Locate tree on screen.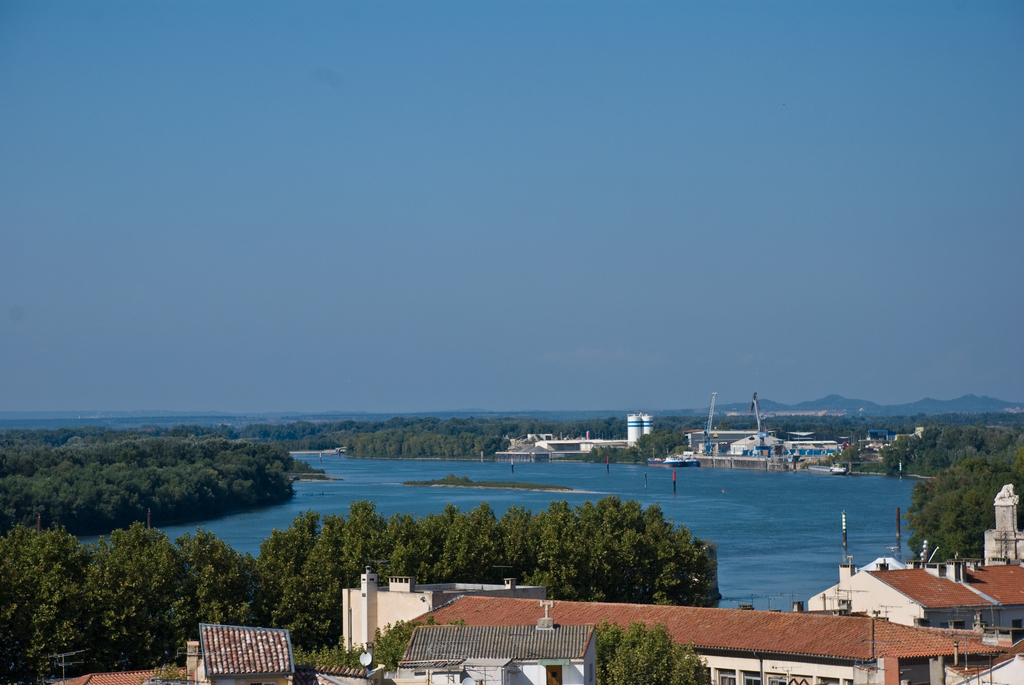
On screen at <box>90,520,194,668</box>.
